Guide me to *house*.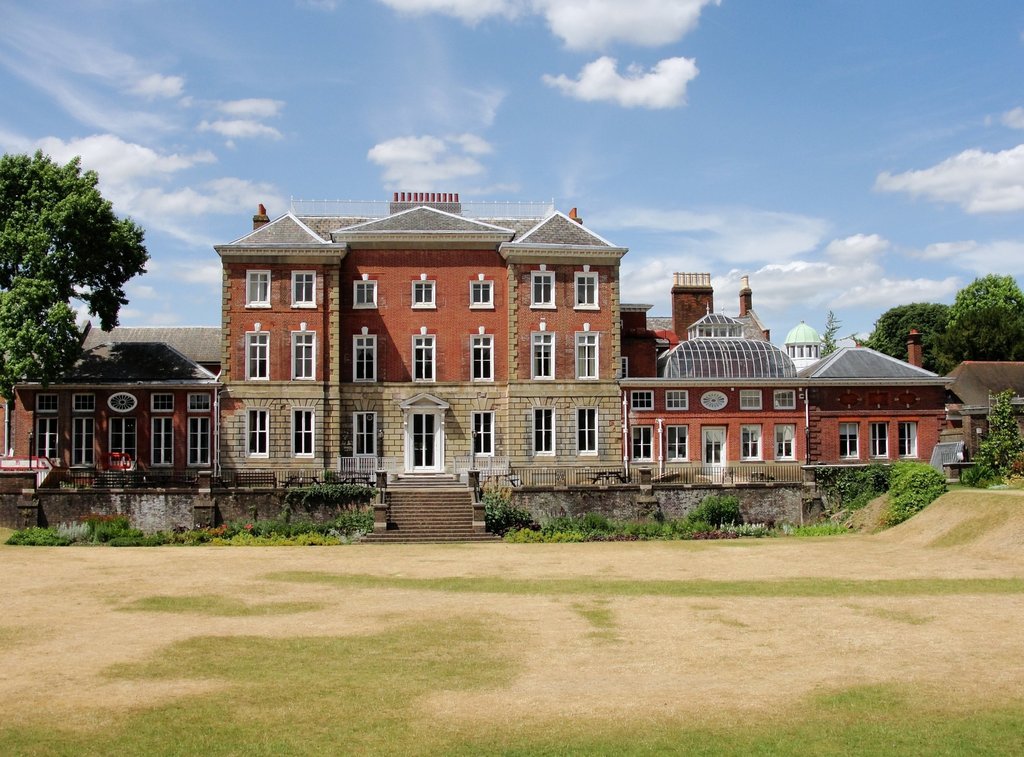
Guidance: <bbox>944, 360, 1023, 477</bbox>.
